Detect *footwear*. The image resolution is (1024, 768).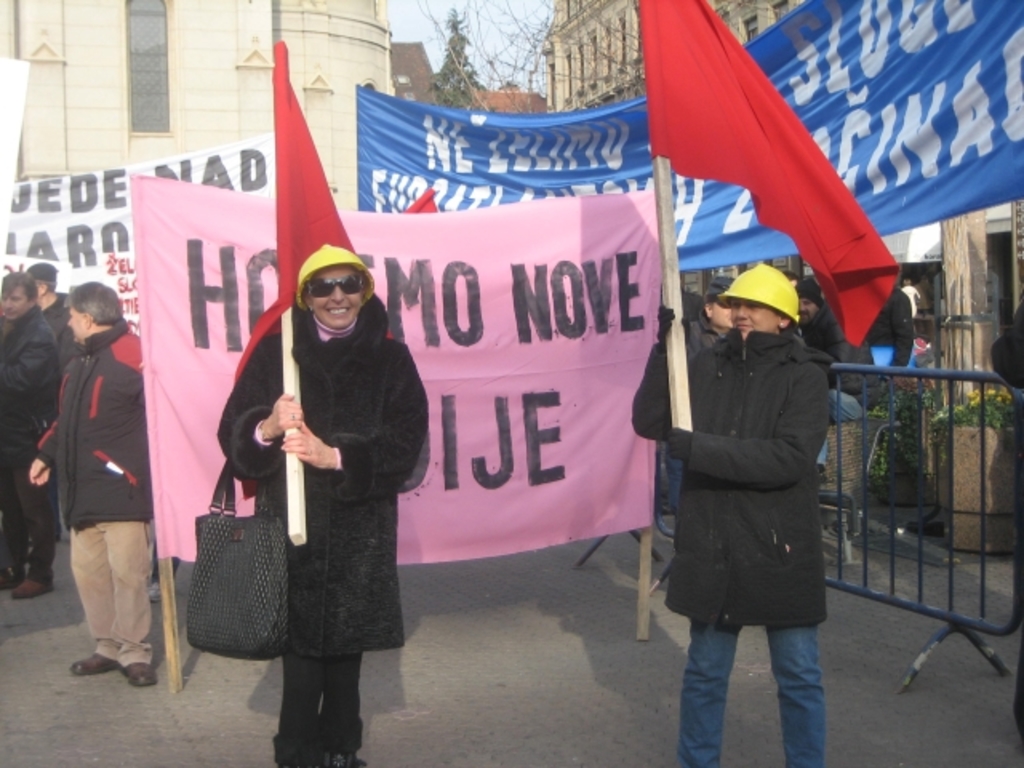
detection(72, 651, 117, 677).
